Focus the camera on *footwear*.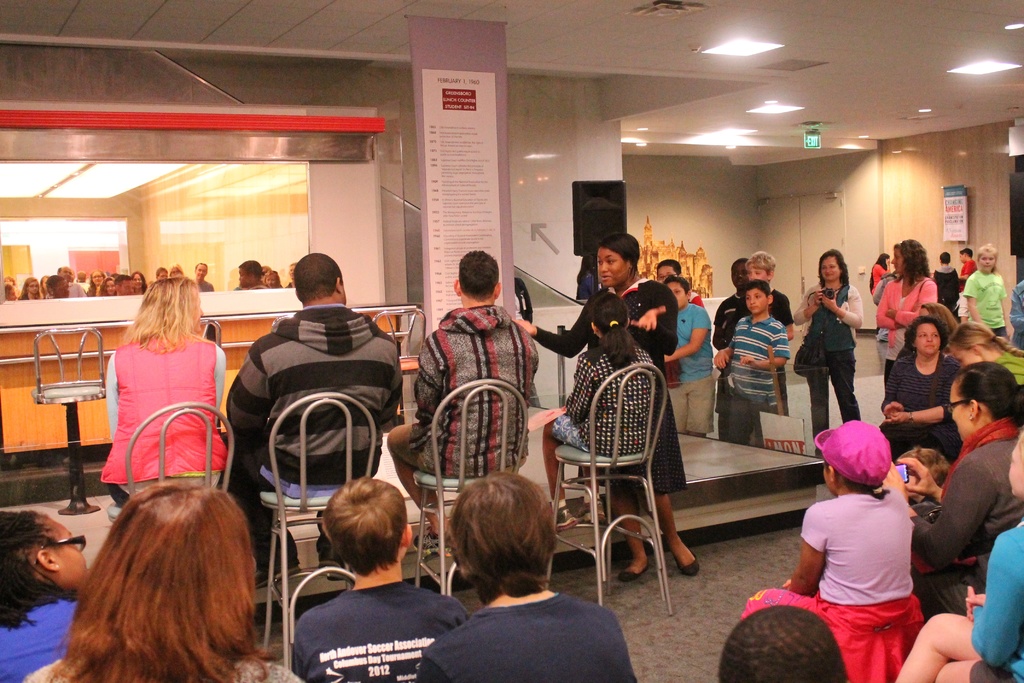
Focus region: [671,550,696,573].
